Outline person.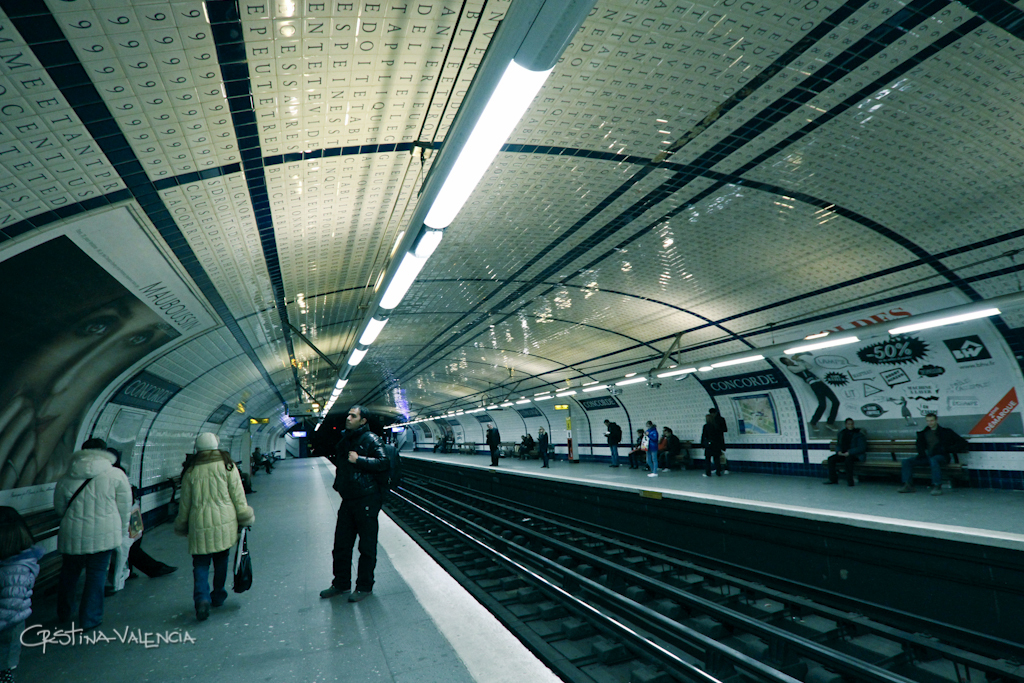
Outline: Rect(781, 350, 841, 433).
